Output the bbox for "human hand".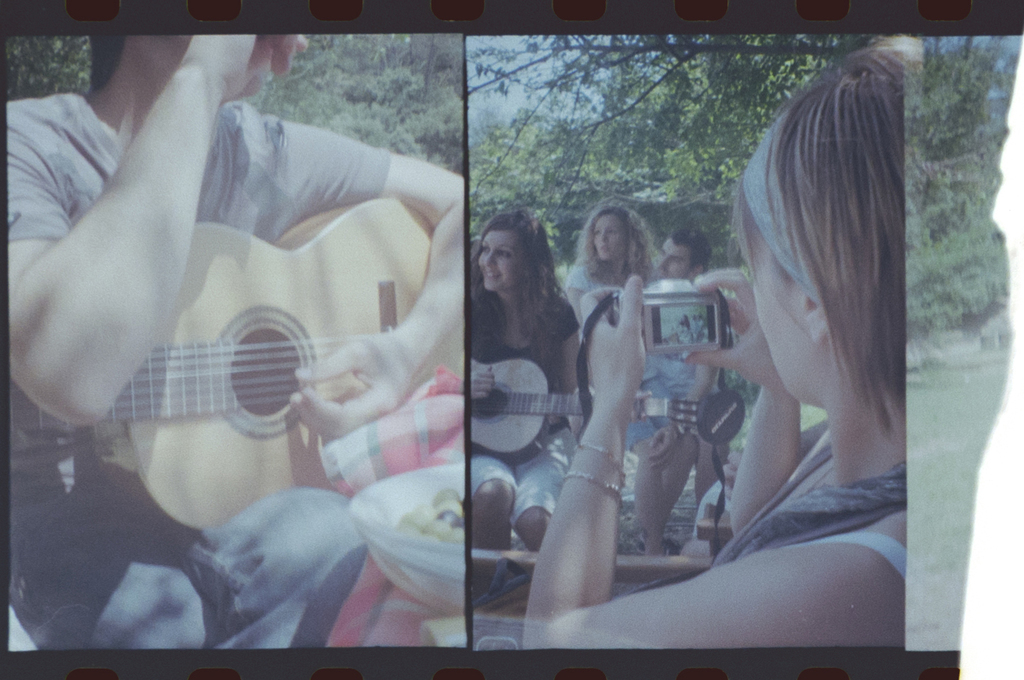
l=174, t=32, r=309, b=106.
